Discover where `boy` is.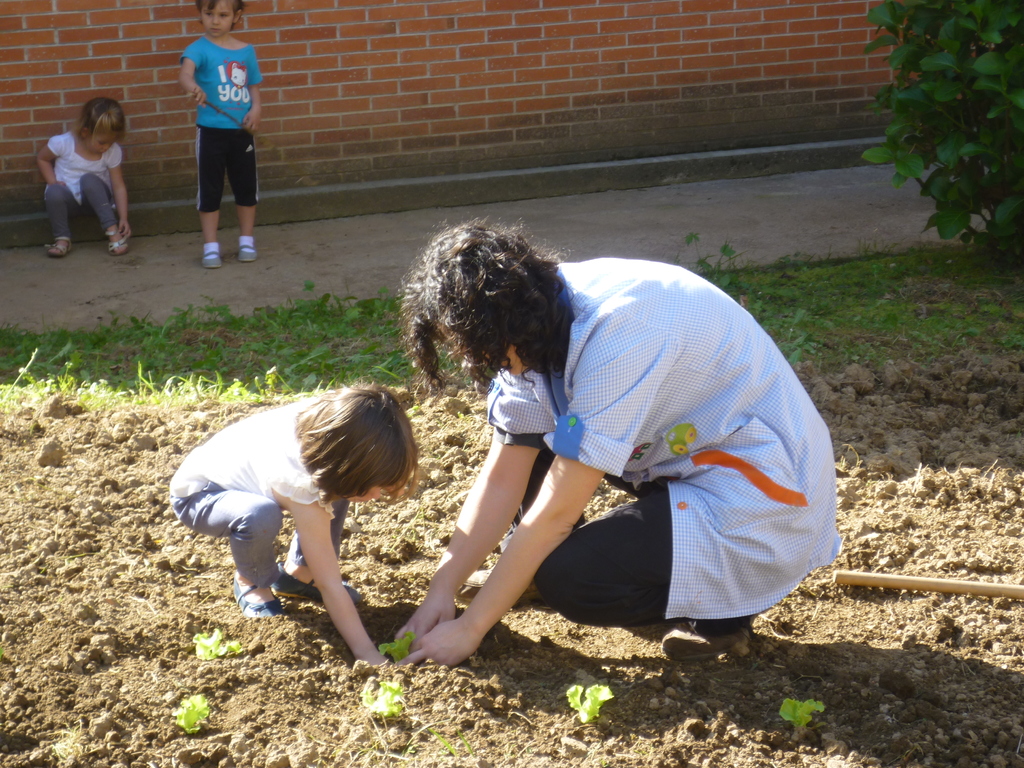
Discovered at 175,0,262,271.
